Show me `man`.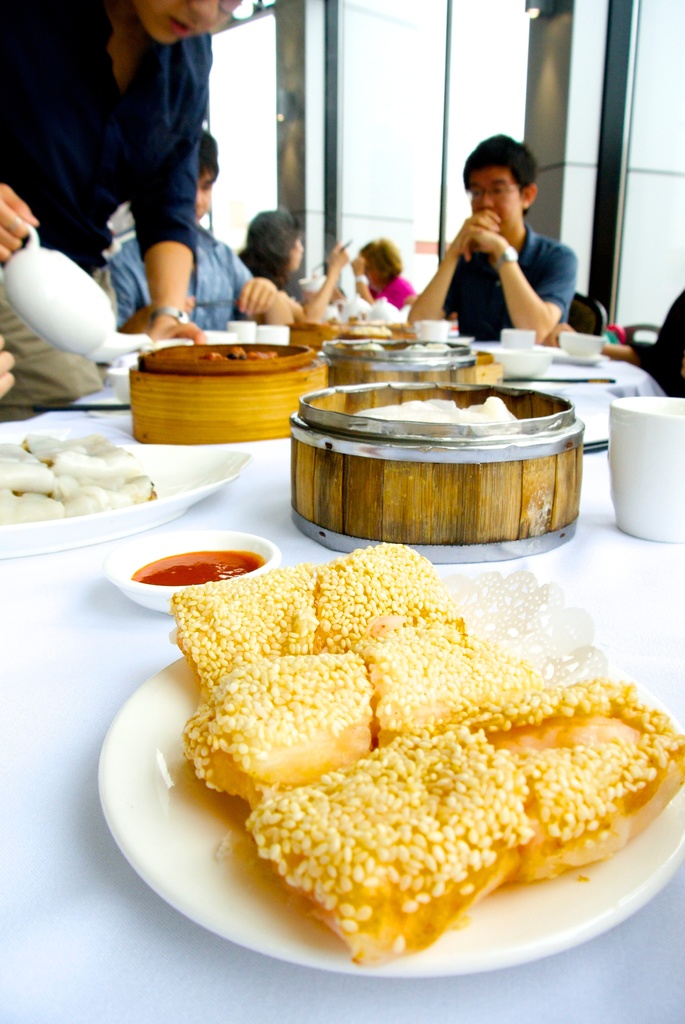
`man` is here: Rect(0, 0, 249, 408).
